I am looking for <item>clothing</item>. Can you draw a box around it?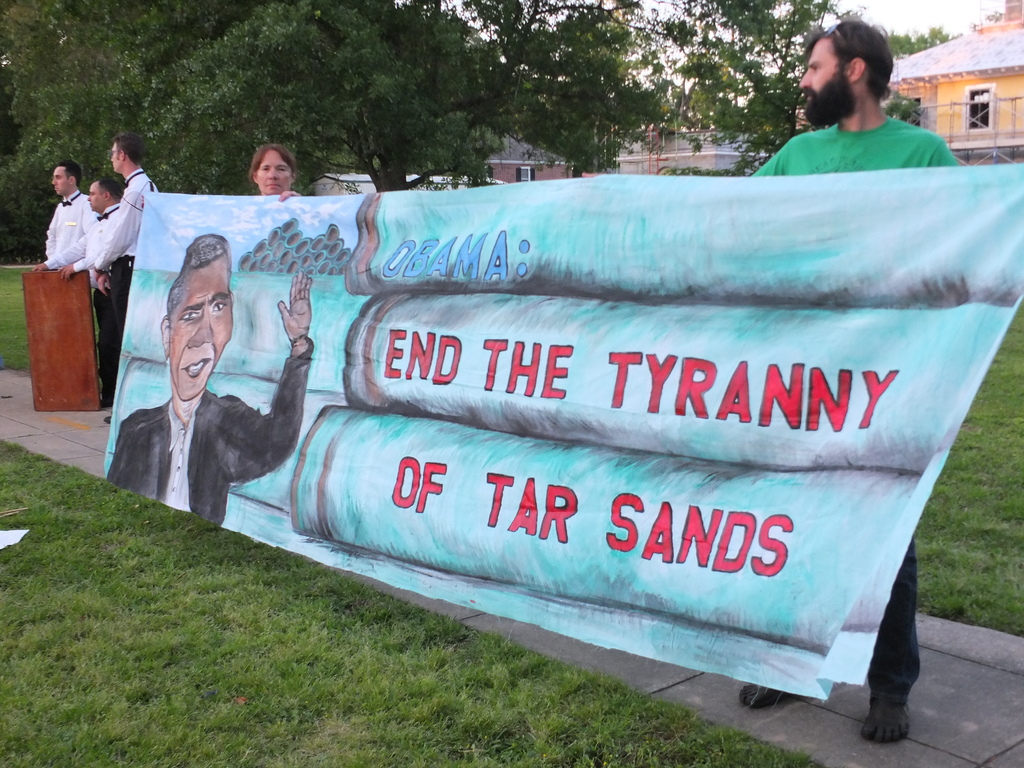
Sure, the bounding box is bbox(91, 166, 159, 409).
